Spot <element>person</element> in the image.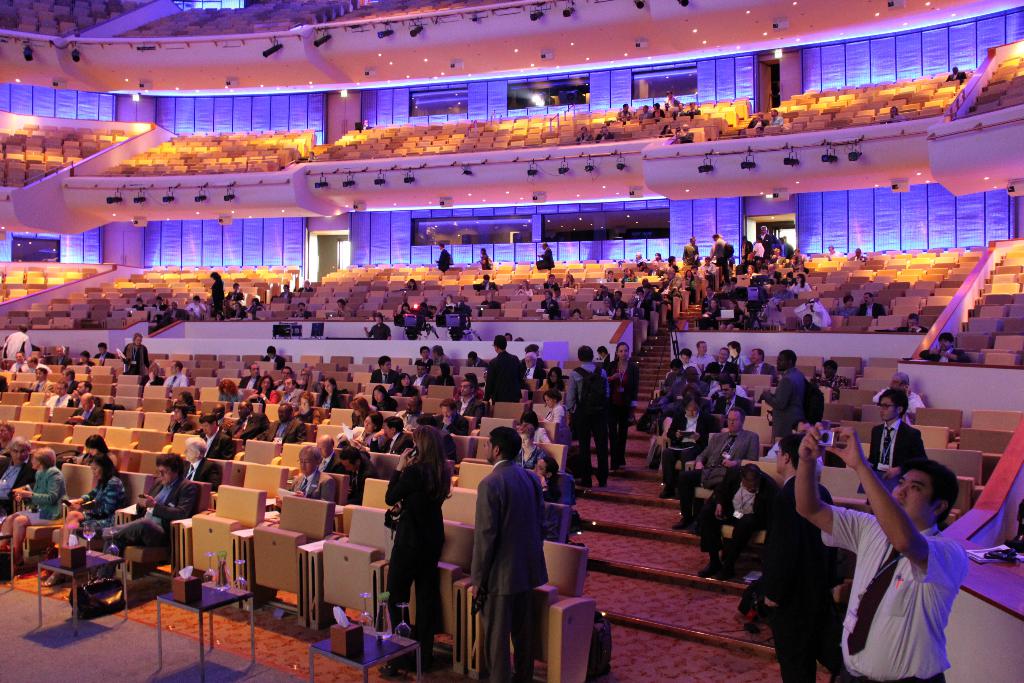
<element>person</element> found at (x1=920, y1=332, x2=968, y2=362).
